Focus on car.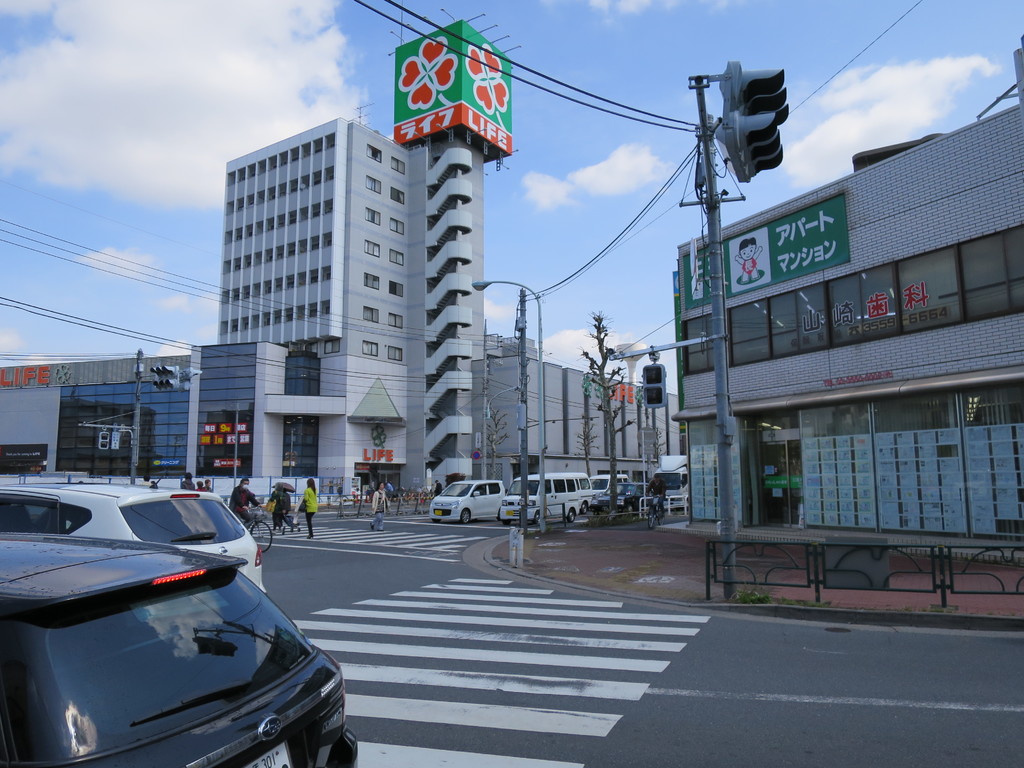
Focused at select_region(590, 472, 628, 501).
